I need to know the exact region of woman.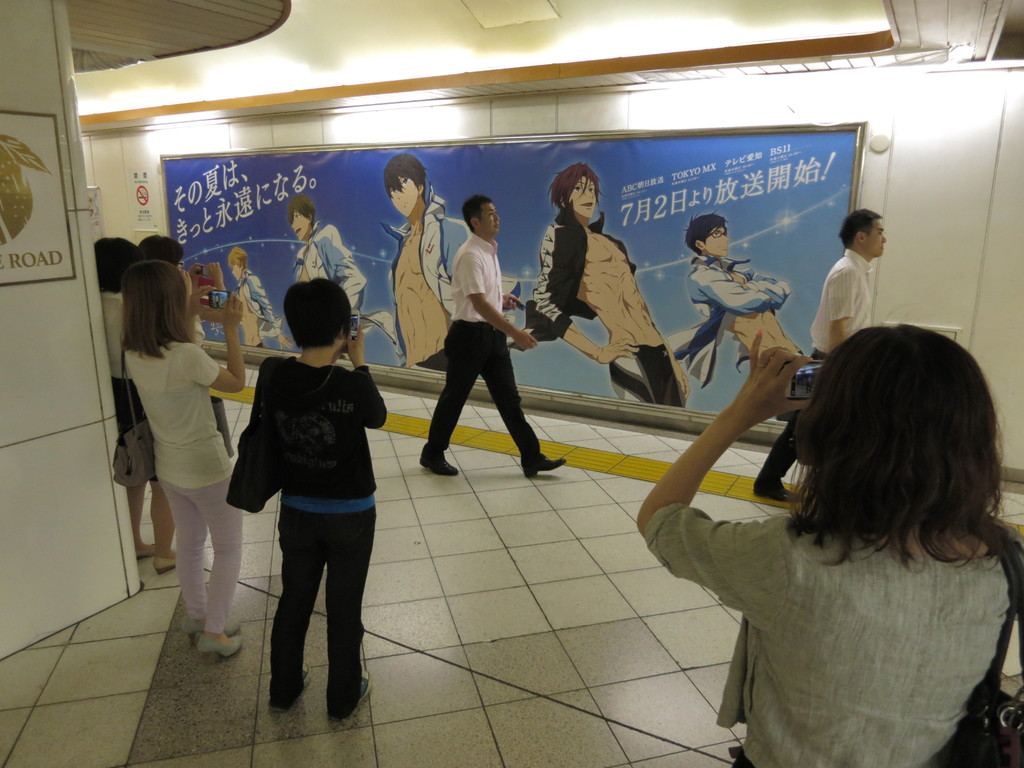
Region: [x1=90, y1=234, x2=179, y2=568].
